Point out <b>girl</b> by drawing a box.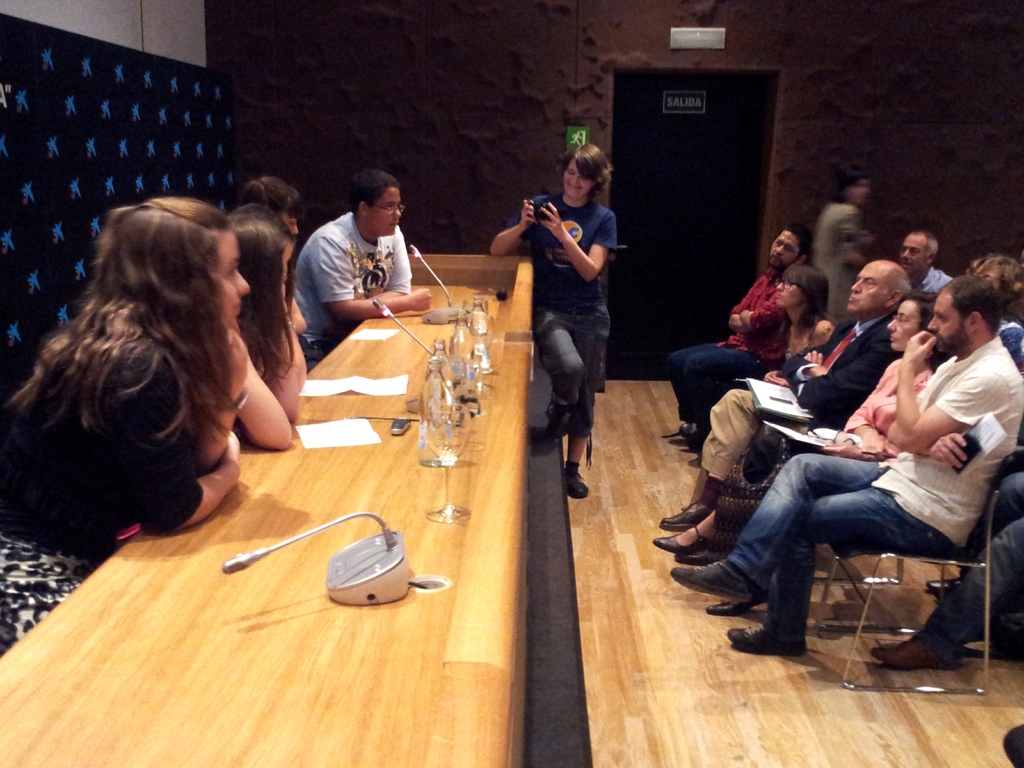
locate(492, 141, 618, 499).
